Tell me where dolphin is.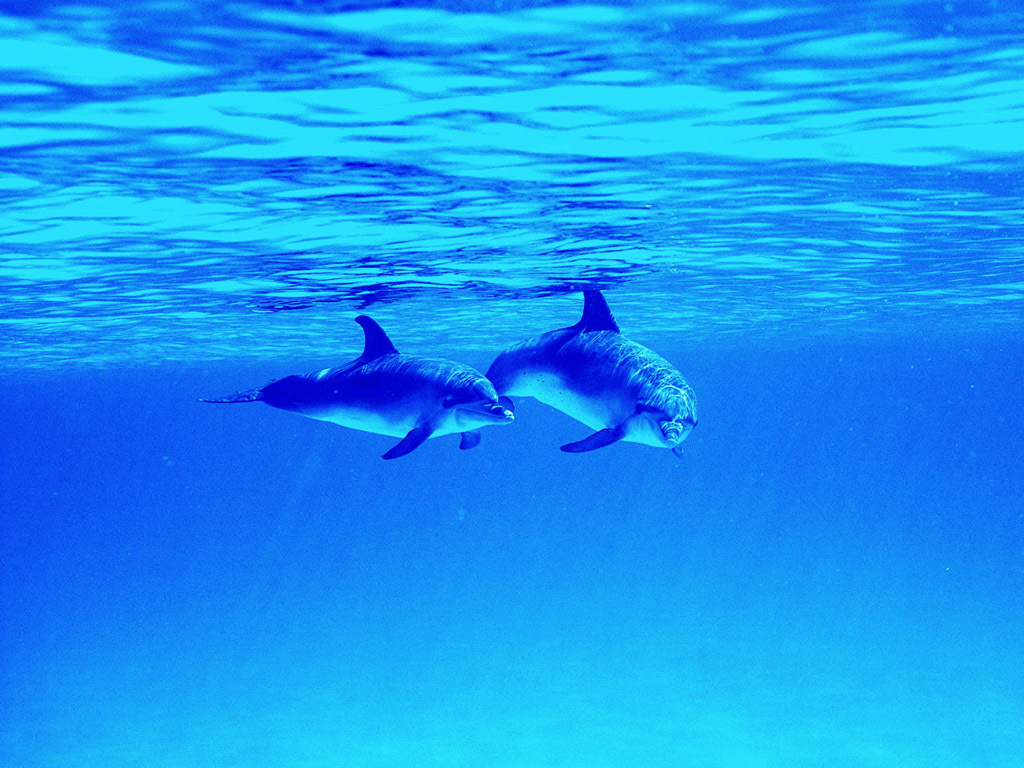
dolphin is at [488, 280, 701, 467].
